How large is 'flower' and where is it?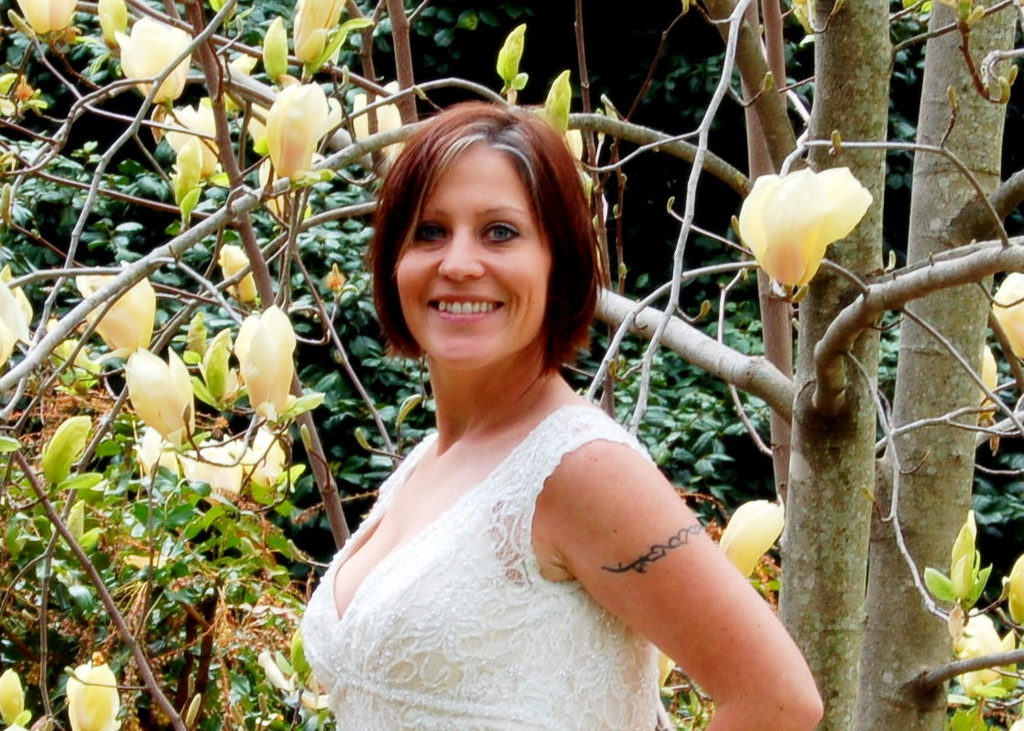
Bounding box: (x1=243, y1=82, x2=276, y2=158).
